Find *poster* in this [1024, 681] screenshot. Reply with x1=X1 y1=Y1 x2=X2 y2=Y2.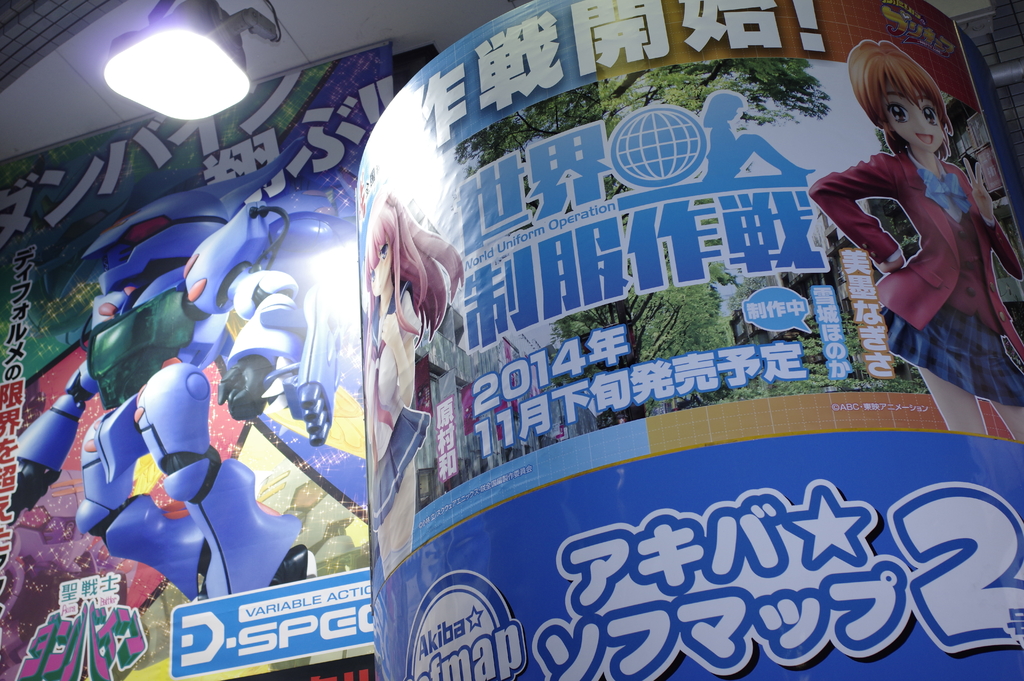
x1=348 y1=0 x2=1023 y2=680.
